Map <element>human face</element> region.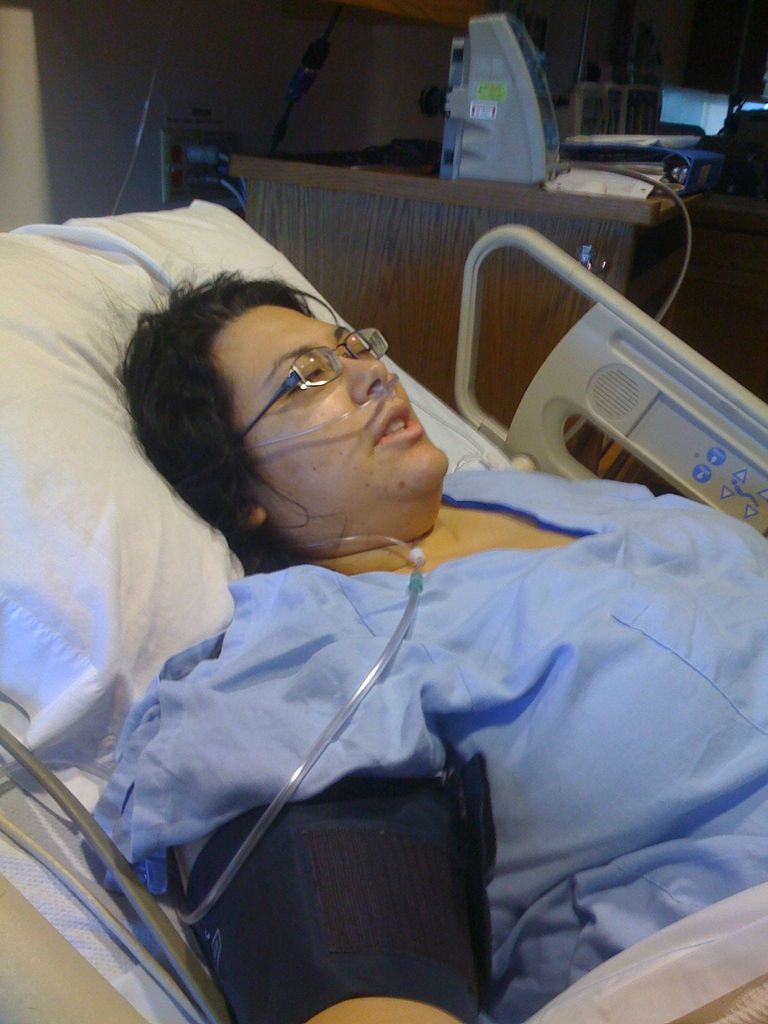
Mapped to bbox=(214, 300, 453, 547).
